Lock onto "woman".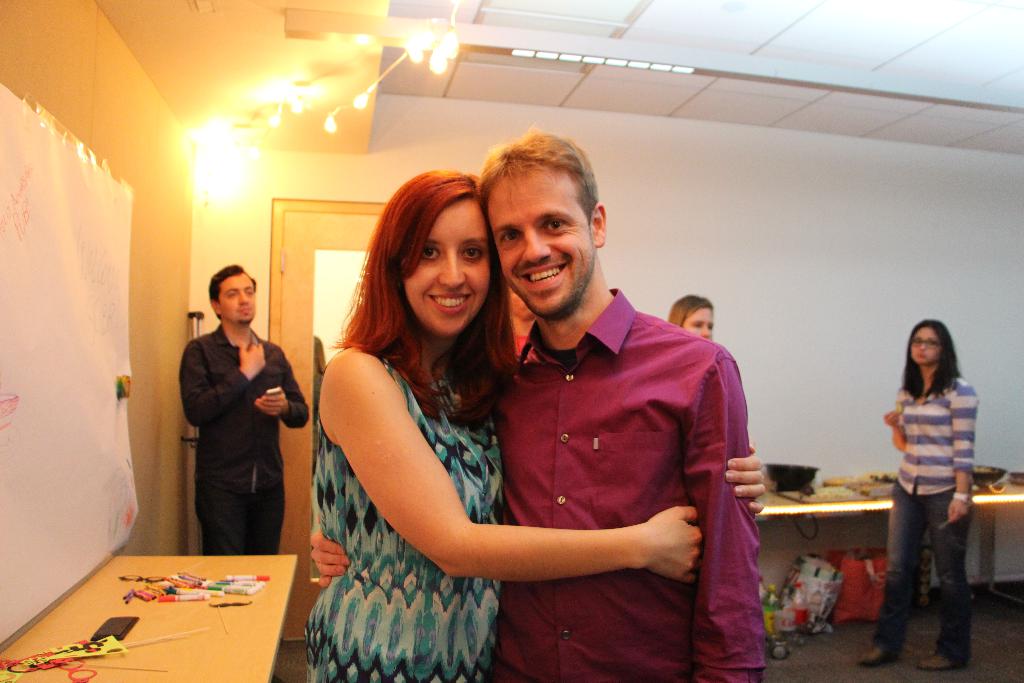
Locked: rect(874, 302, 998, 679).
